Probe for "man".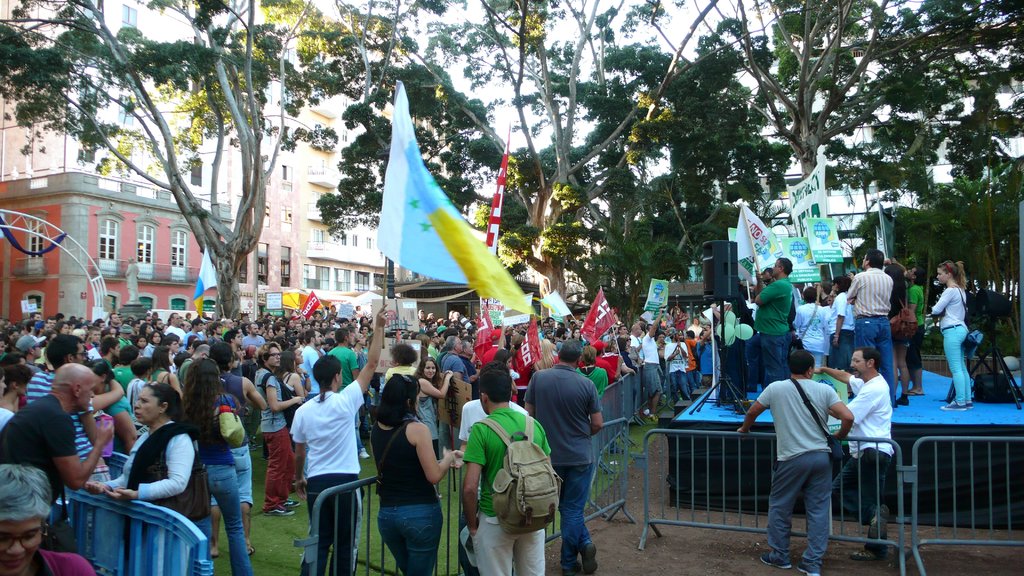
Probe result: bbox=[819, 347, 900, 559].
